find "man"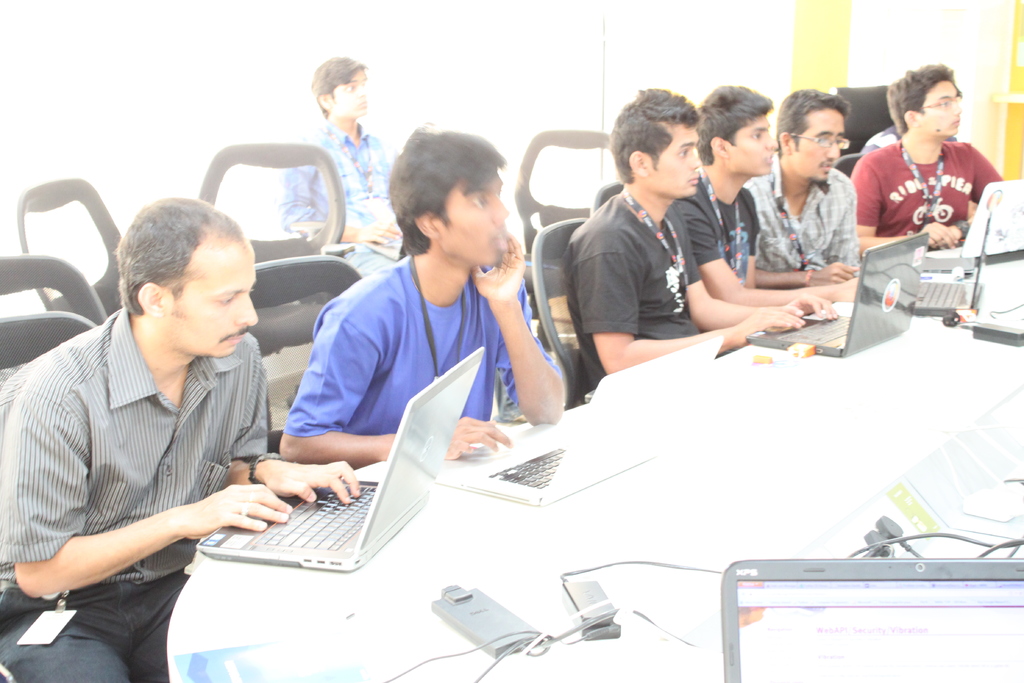
563, 88, 837, 390
